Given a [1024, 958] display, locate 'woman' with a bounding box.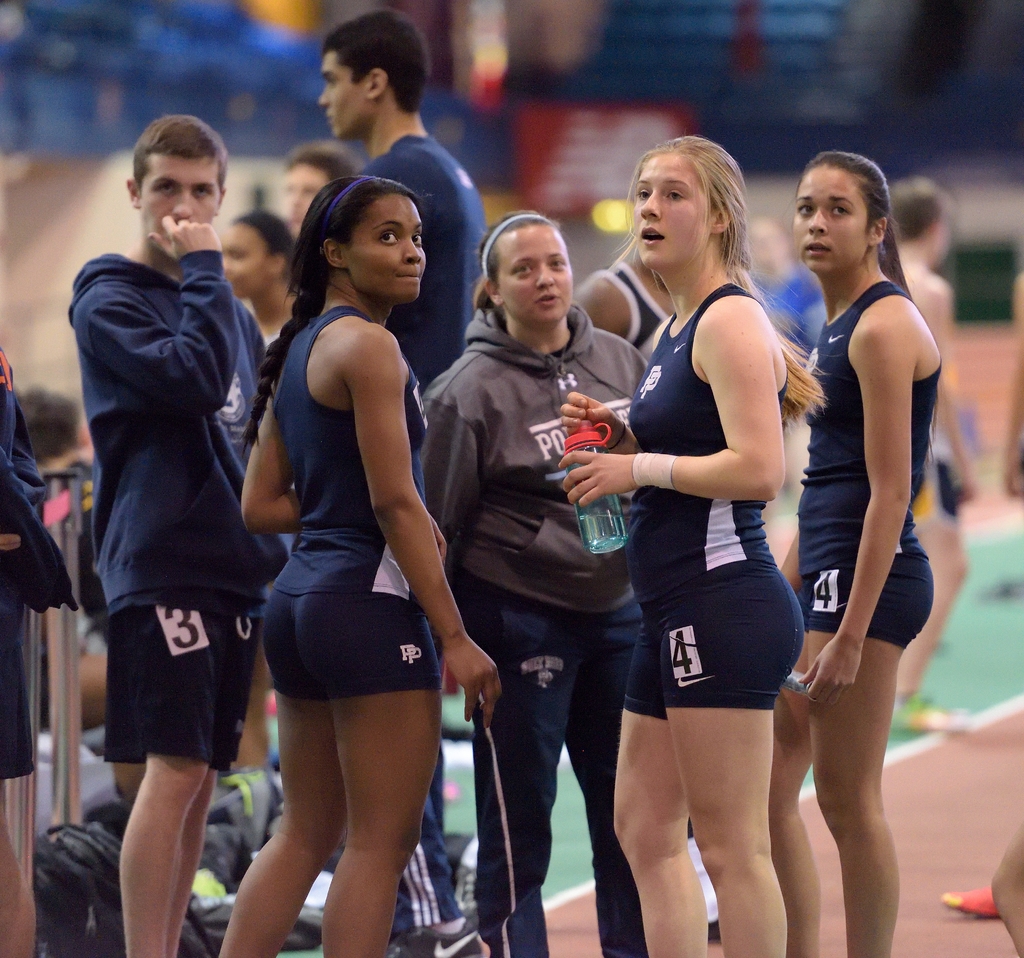
Located: box(223, 126, 479, 957).
